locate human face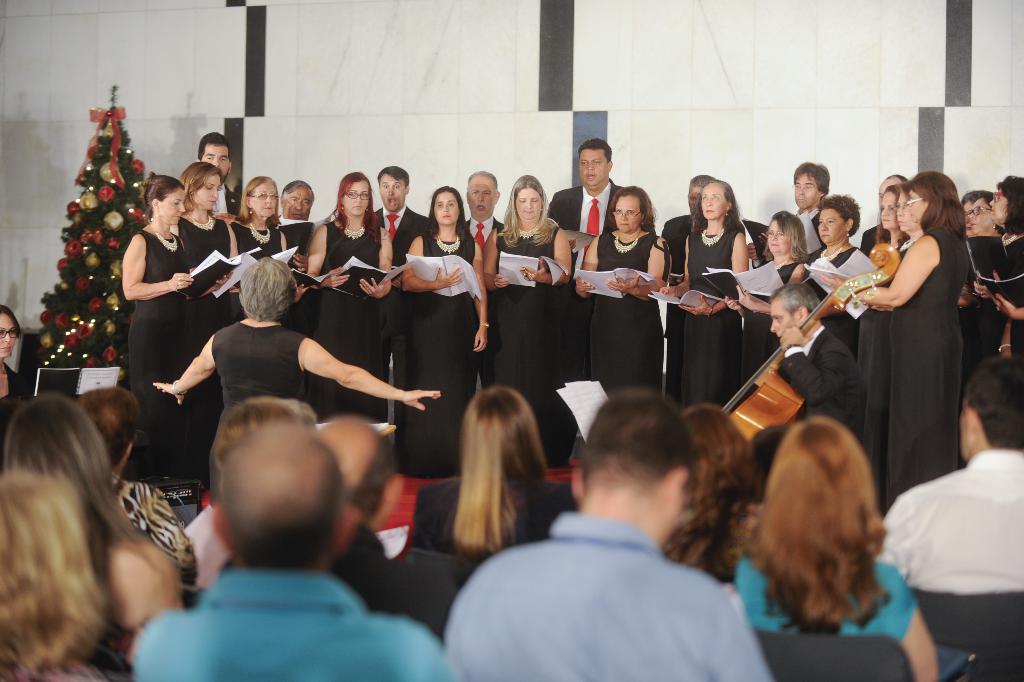
bbox=(772, 302, 795, 348)
